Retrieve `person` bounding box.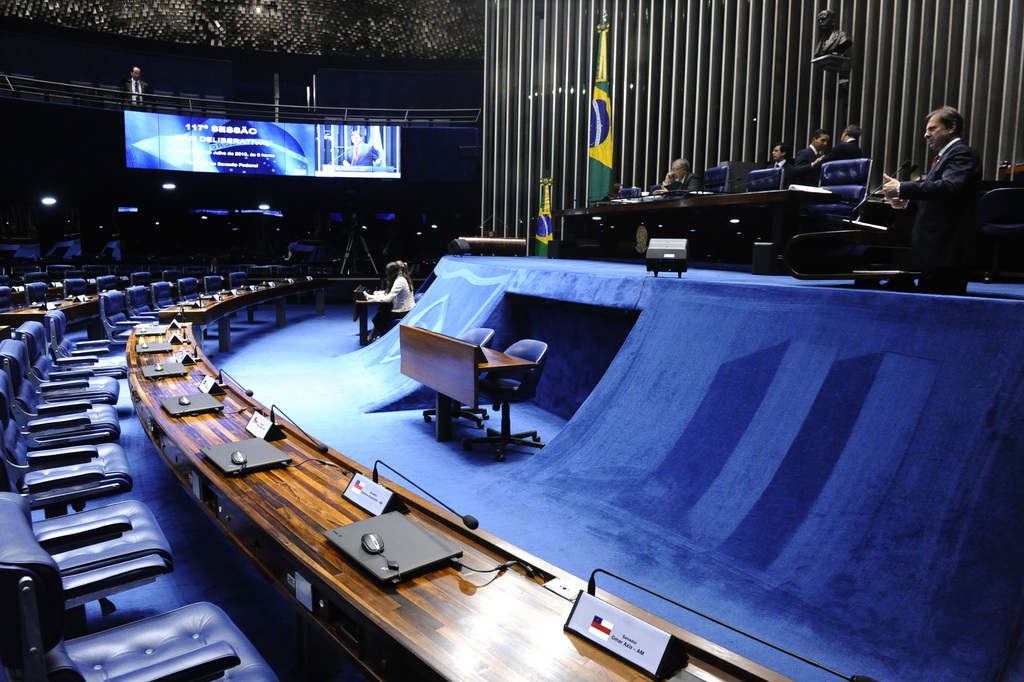
Bounding box: bbox(368, 261, 419, 343).
